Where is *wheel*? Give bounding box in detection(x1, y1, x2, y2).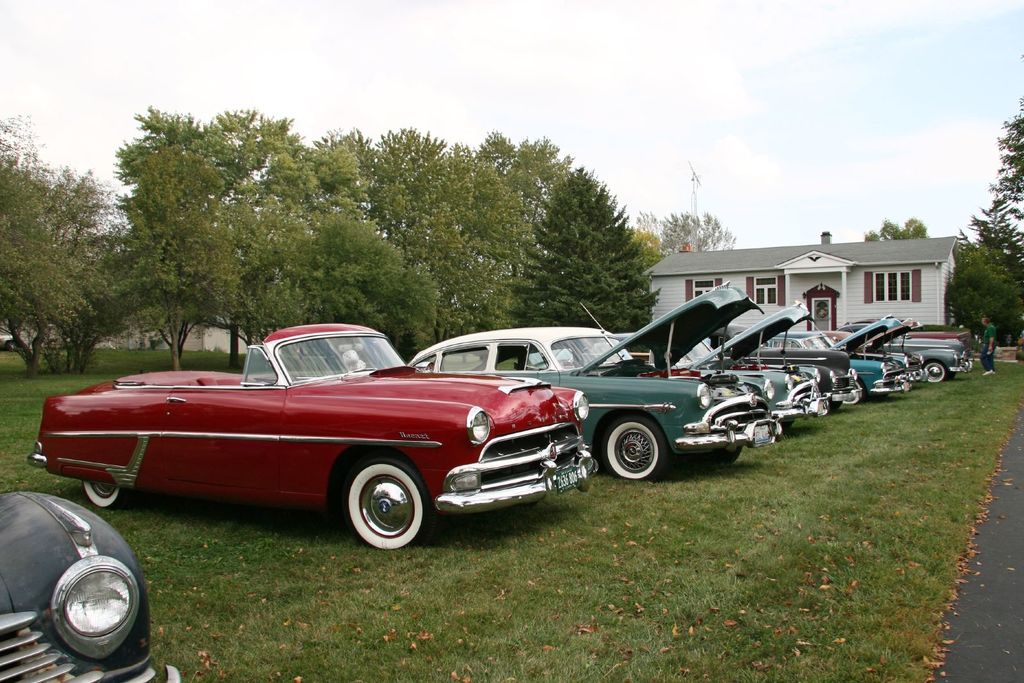
detection(596, 414, 668, 483).
